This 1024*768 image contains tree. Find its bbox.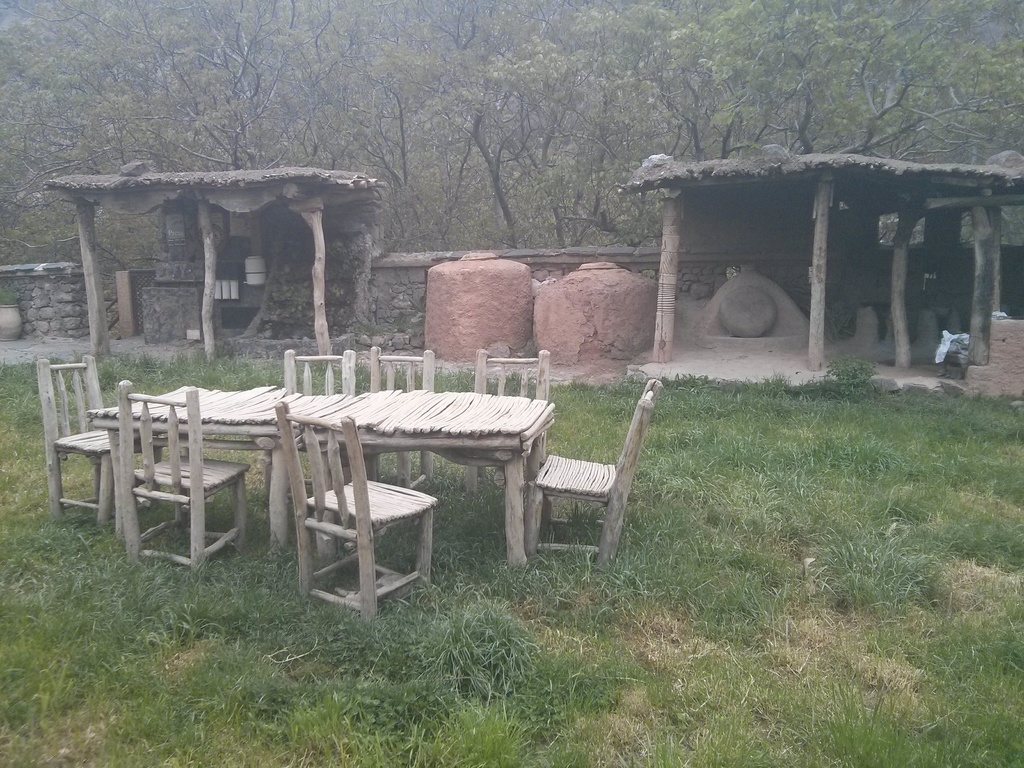
region(785, 0, 1023, 150).
